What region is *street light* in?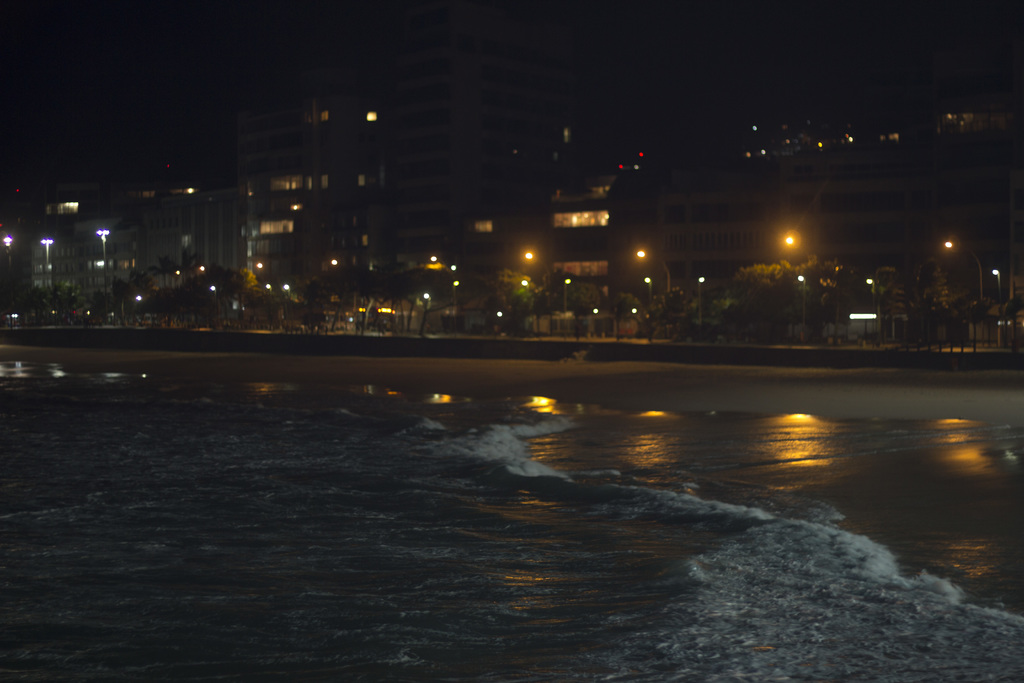
<region>40, 234, 61, 265</region>.
